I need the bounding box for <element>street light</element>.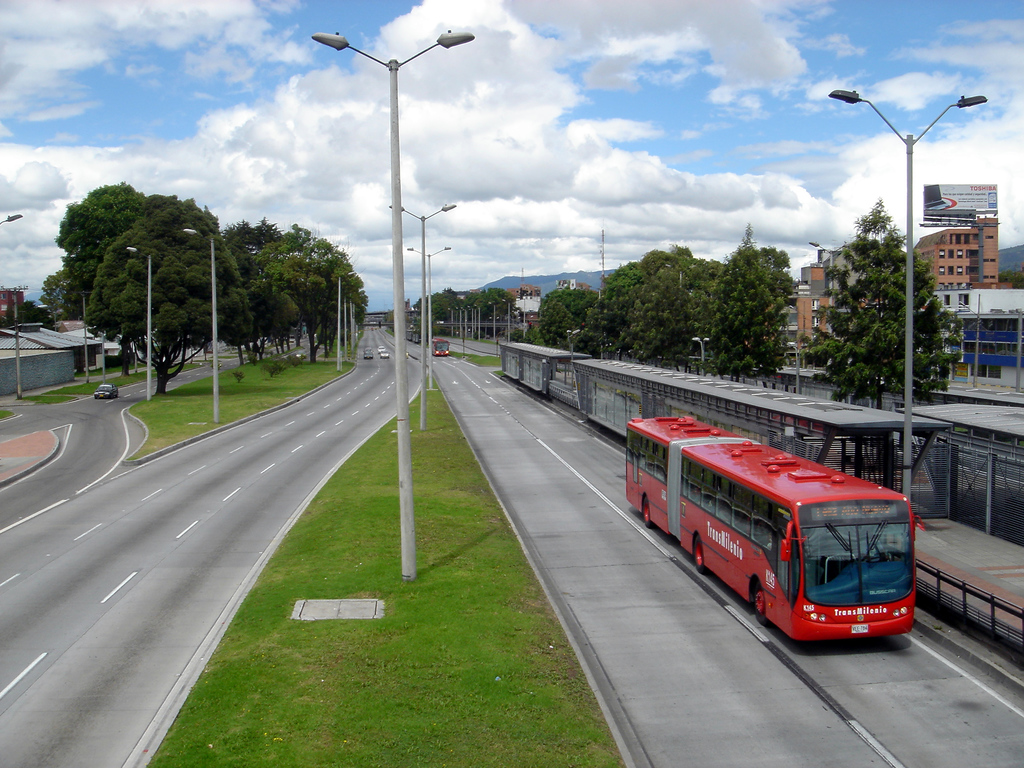
Here it is: bbox=(0, 214, 20, 223).
